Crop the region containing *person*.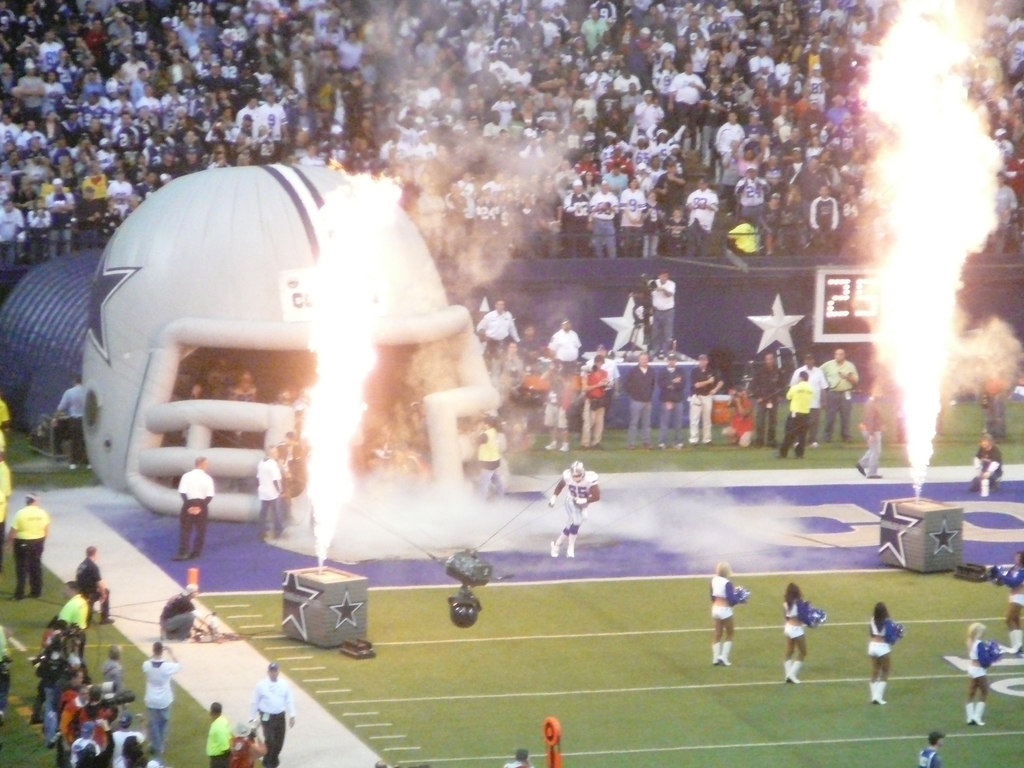
Crop region: (917,732,947,767).
